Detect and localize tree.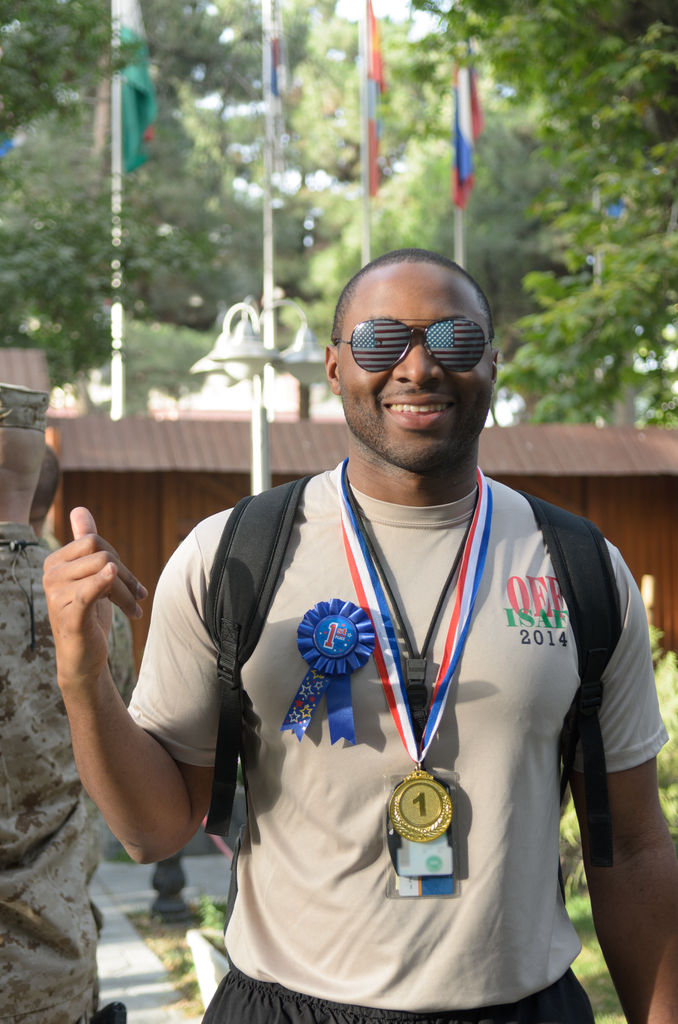
Localized at rect(456, 10, 661, 454).
